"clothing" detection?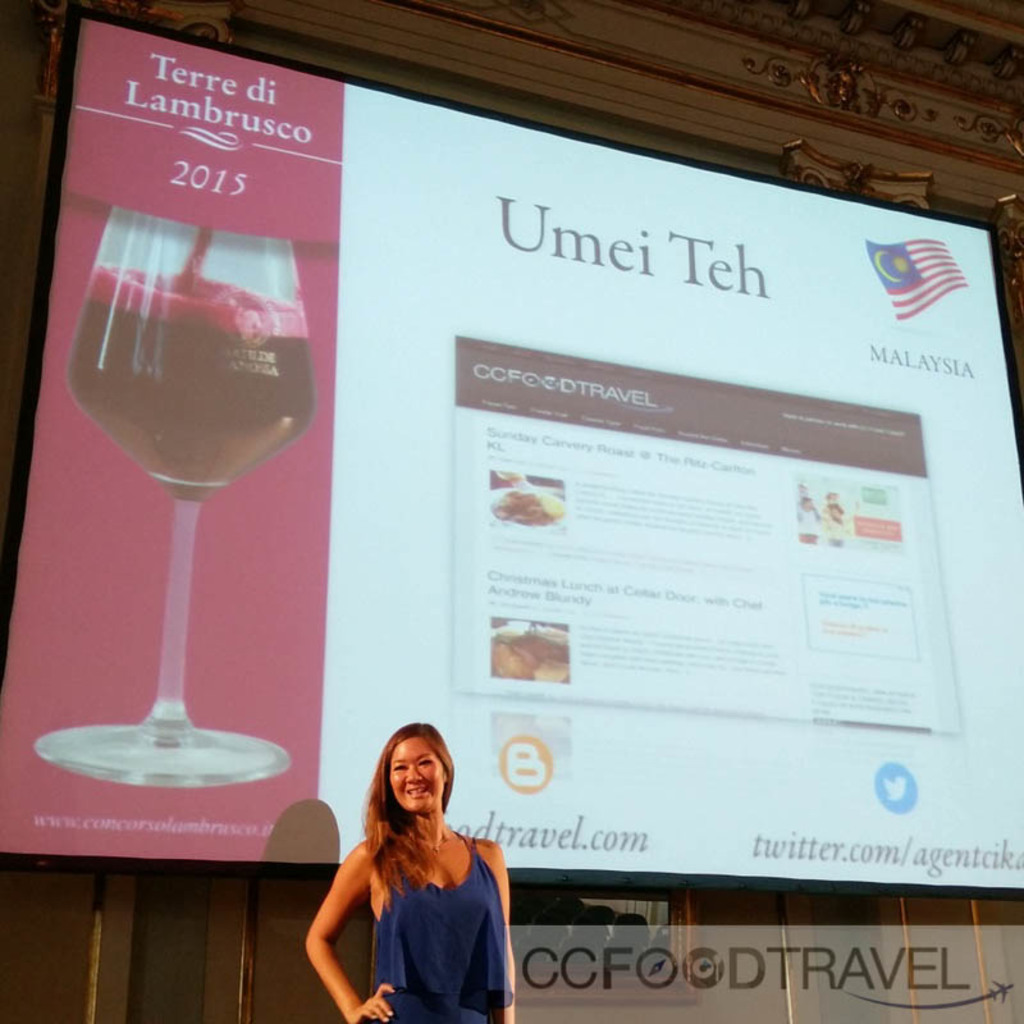
{"x1": 797, "y1": 508, "x2": 815, "y2": 540}
